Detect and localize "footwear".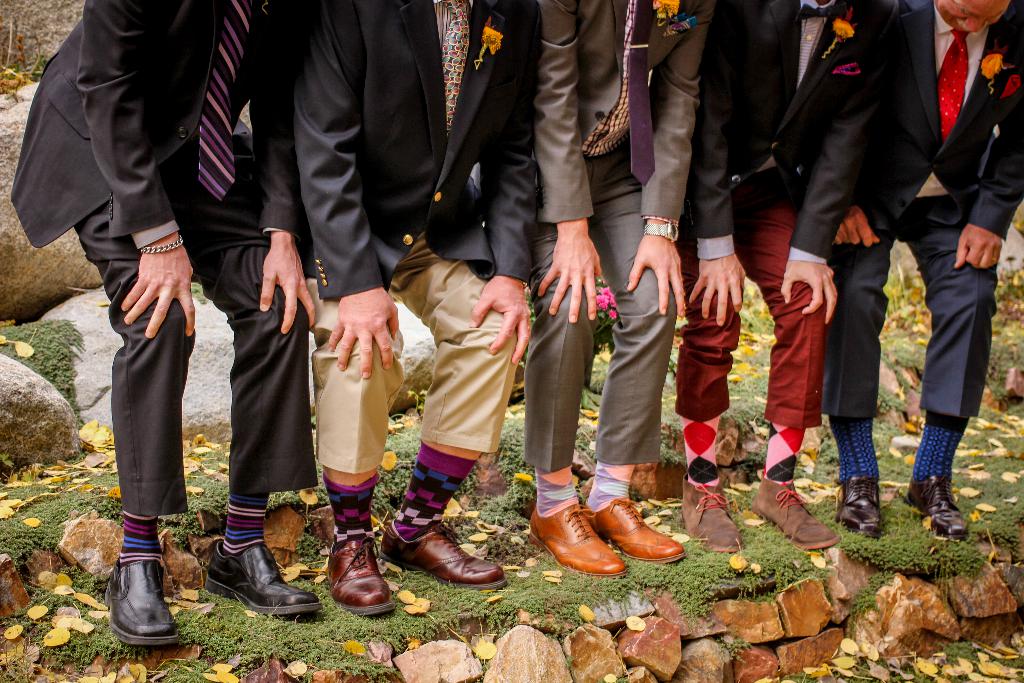
Localized at bbox=(324, 536, 397, 616).
